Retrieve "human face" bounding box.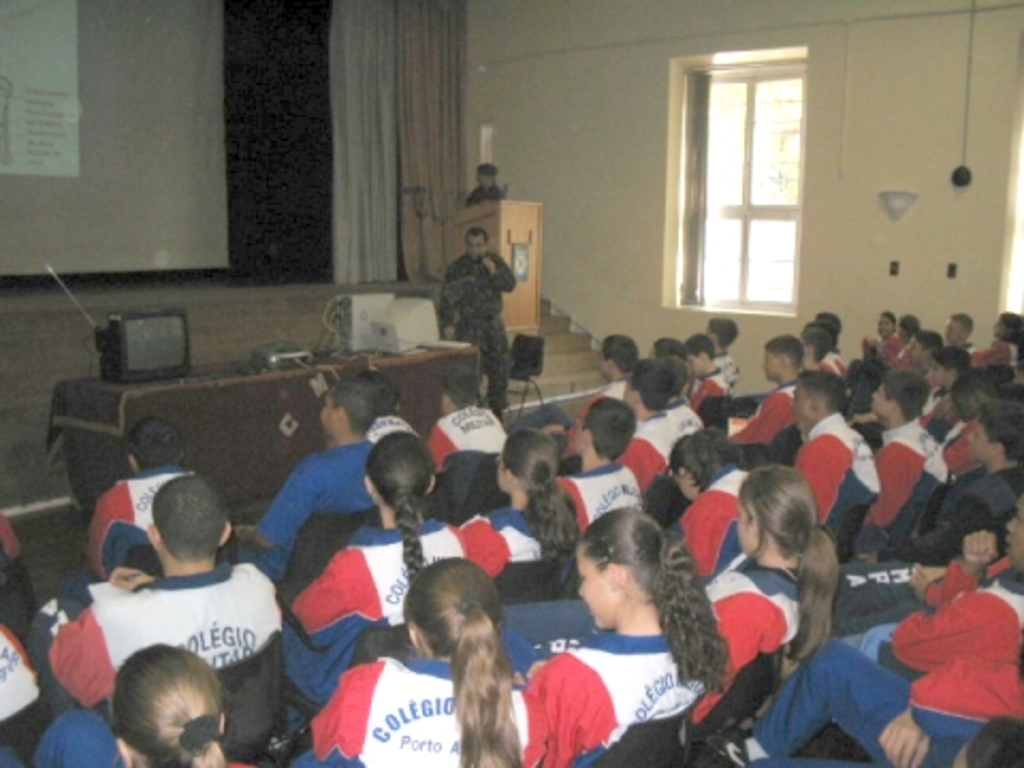
Bounding box: (left=930, top=358, right=945, bottom=384).
